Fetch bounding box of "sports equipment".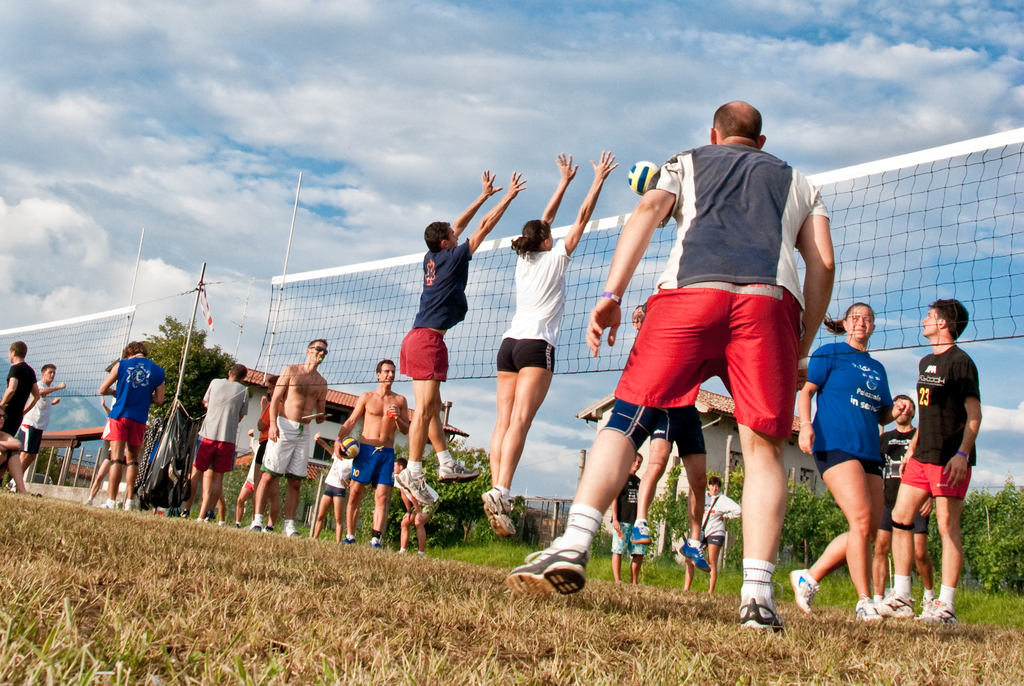
Bbox: bbox(626, 521, 655, 546).
